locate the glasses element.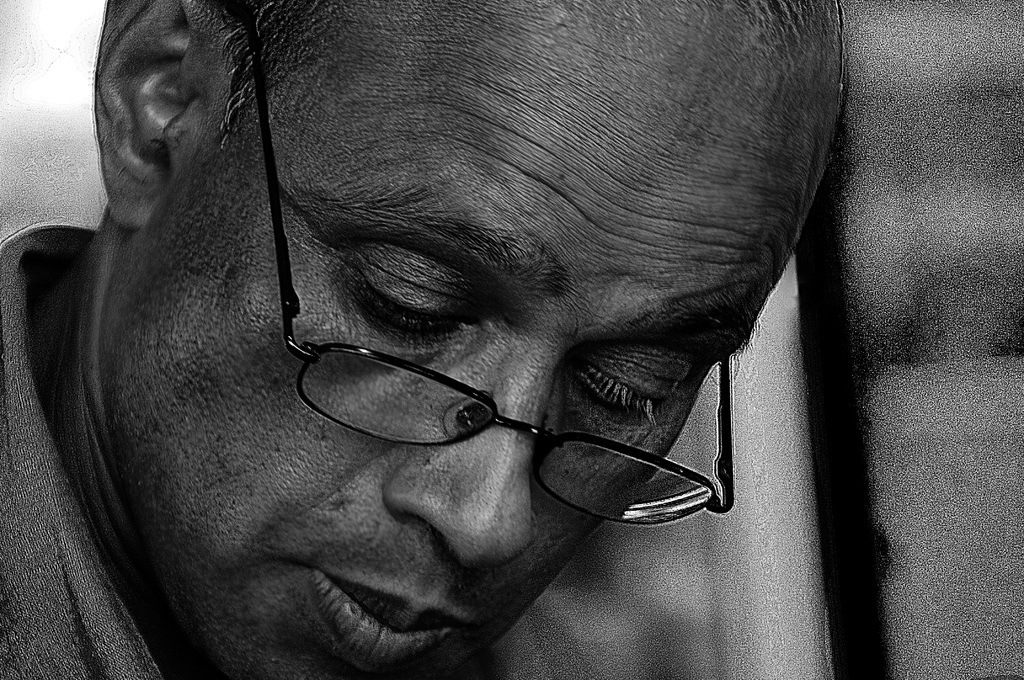
Element bbox: x1=234 y1=0 x2=734 y2=527.
